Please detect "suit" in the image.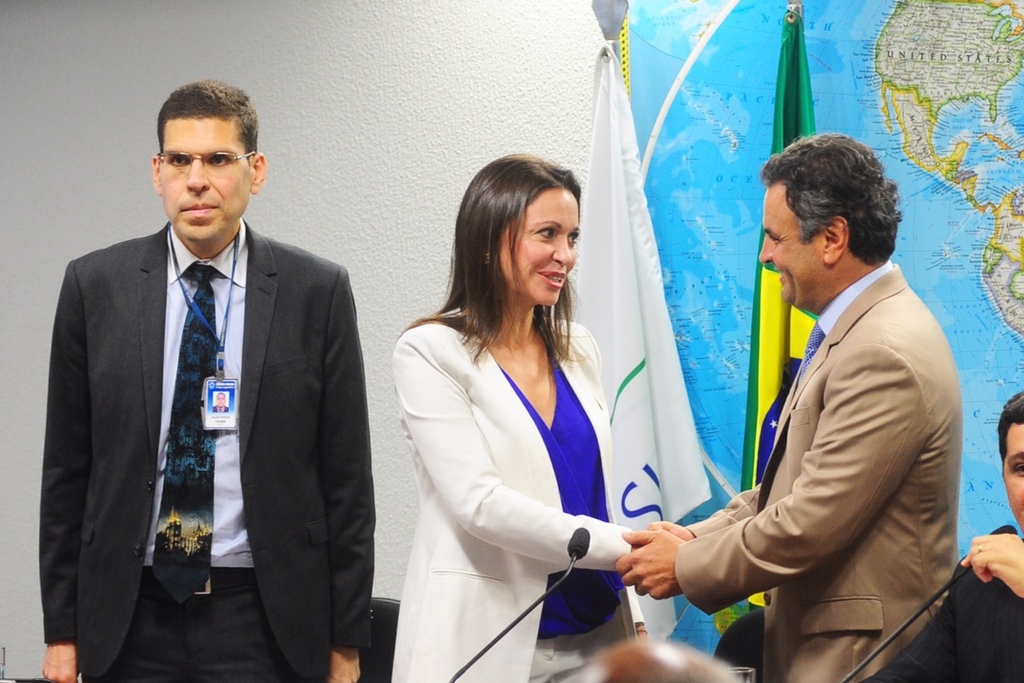
(212,405,226,411).
